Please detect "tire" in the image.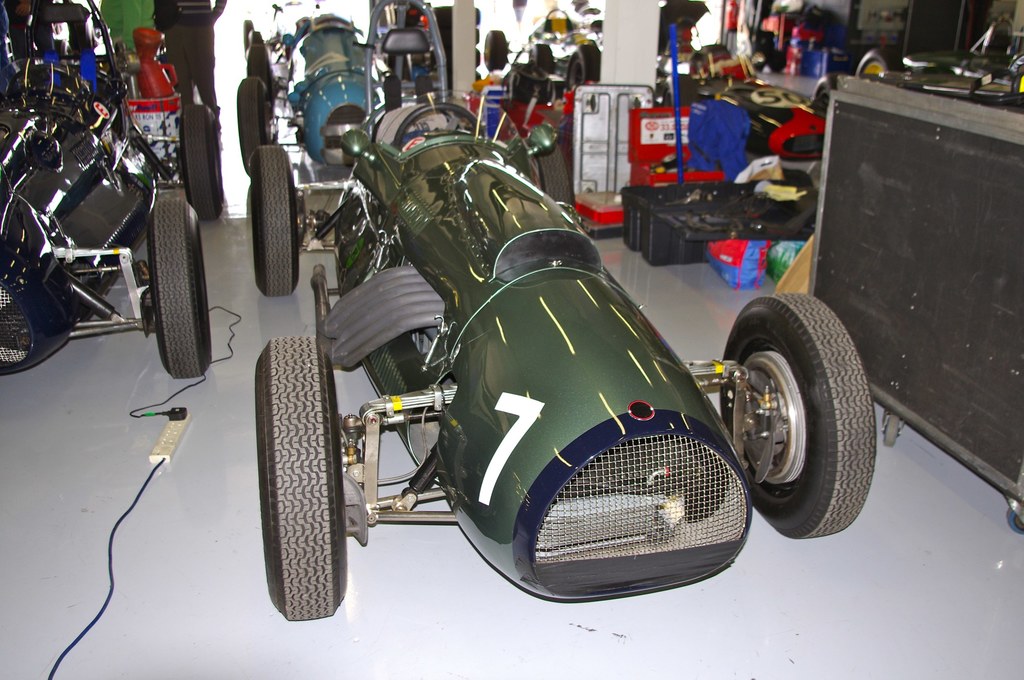
x1=238, y1=15, x2=252, y2=44.
